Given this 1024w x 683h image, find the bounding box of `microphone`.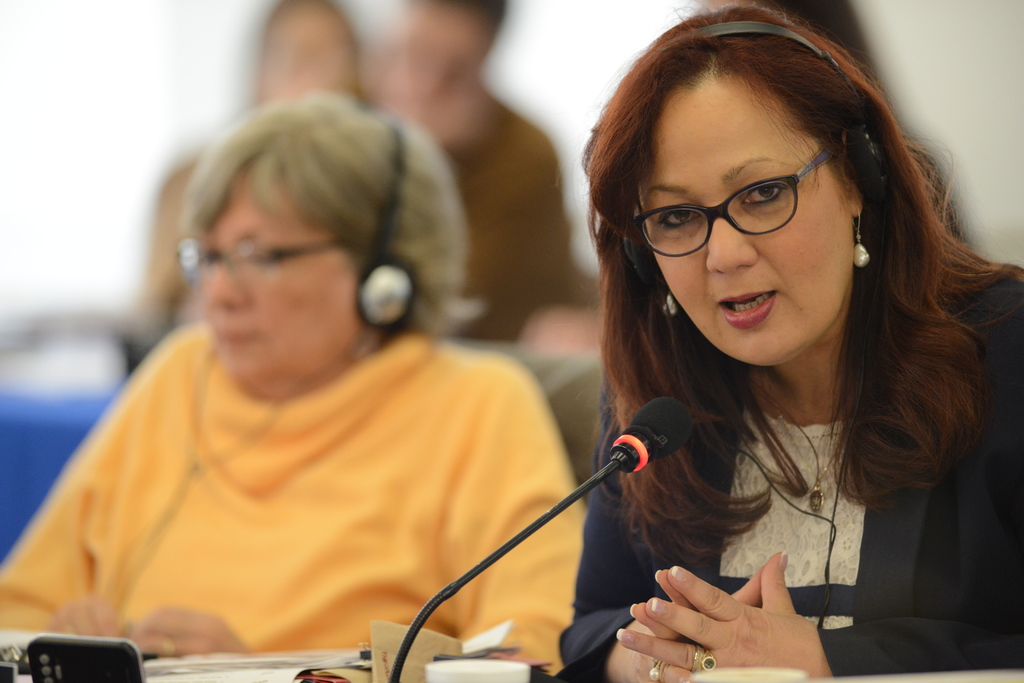
crop(632, 401, 715, 481).
